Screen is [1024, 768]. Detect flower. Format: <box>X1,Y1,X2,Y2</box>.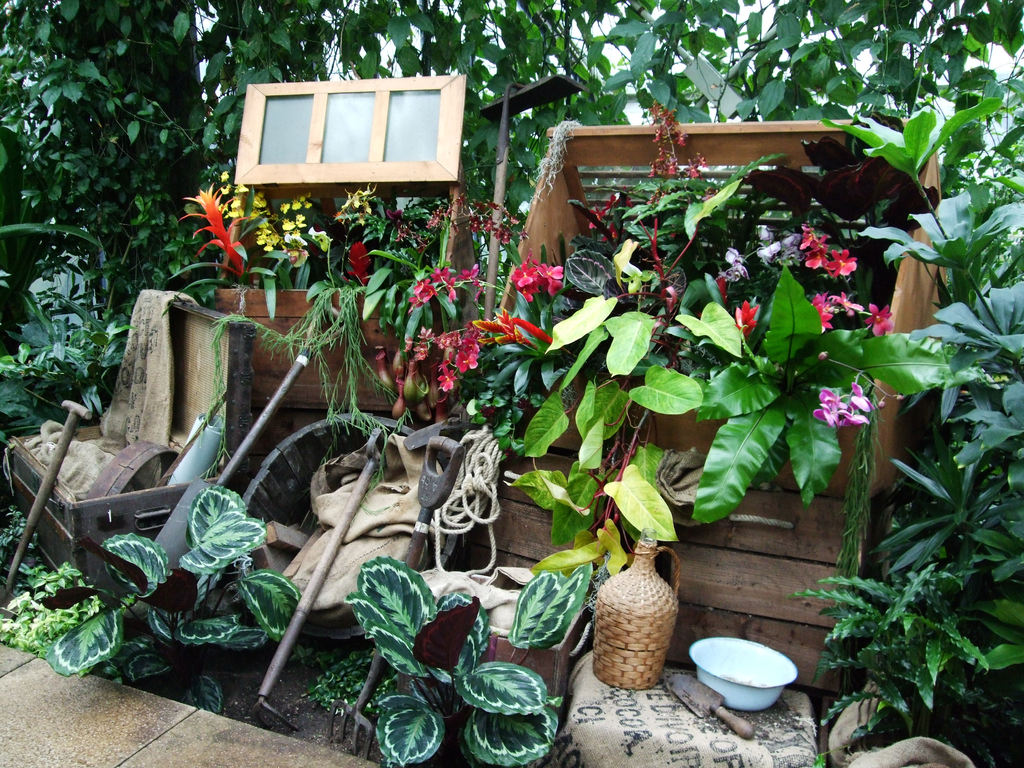
<box>719,243,751,283</box>.
